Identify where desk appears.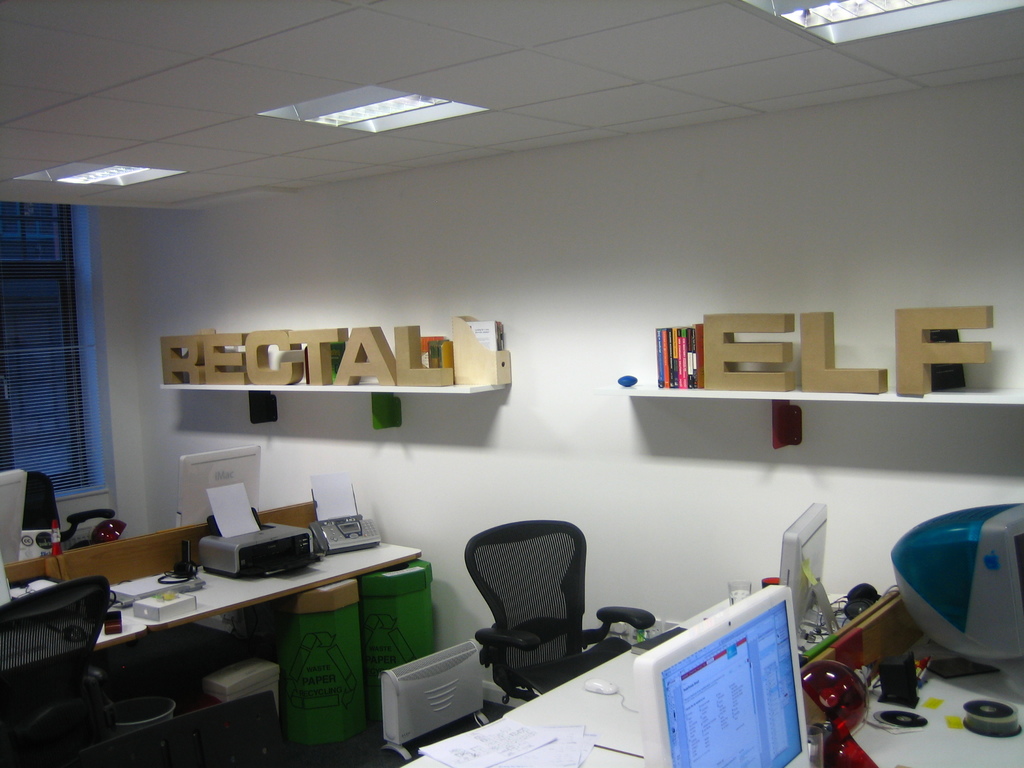
Appears at {"x1": 43, "y1": 507, "x2": 436, "y2": 749}.
